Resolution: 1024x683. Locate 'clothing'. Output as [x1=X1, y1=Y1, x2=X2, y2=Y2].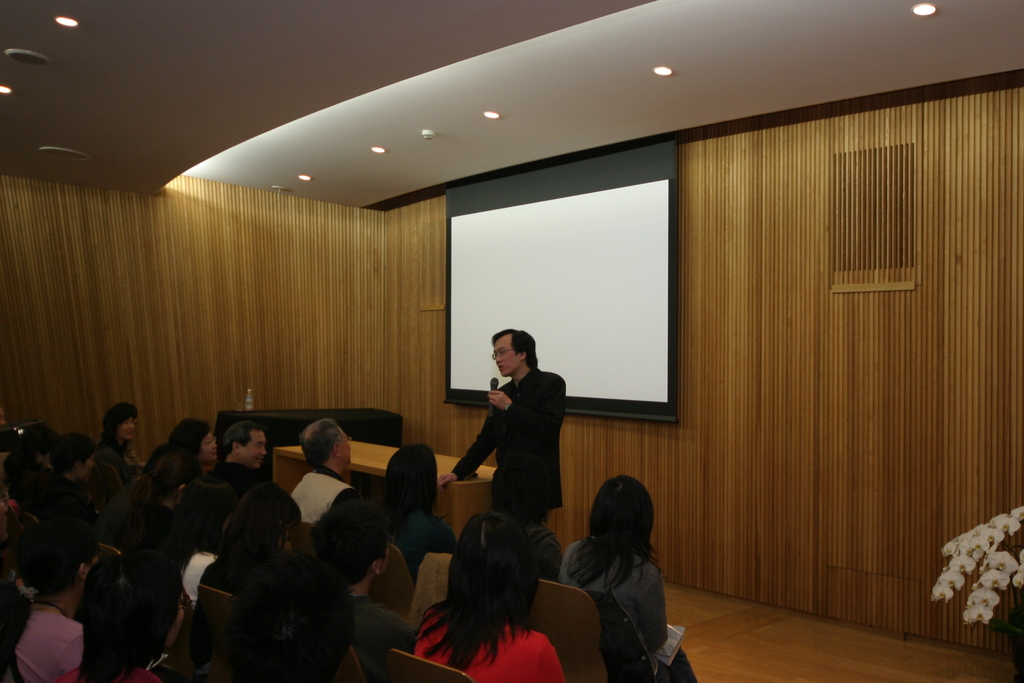
[x1=342, y1=603, x2=419, y2=682].
